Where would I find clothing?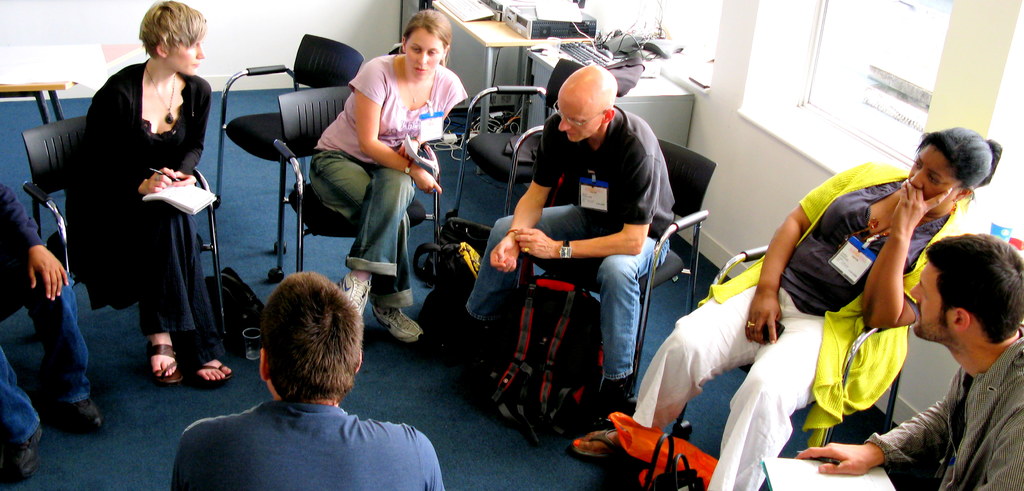
At Rect(0, 178, 38, 449).
